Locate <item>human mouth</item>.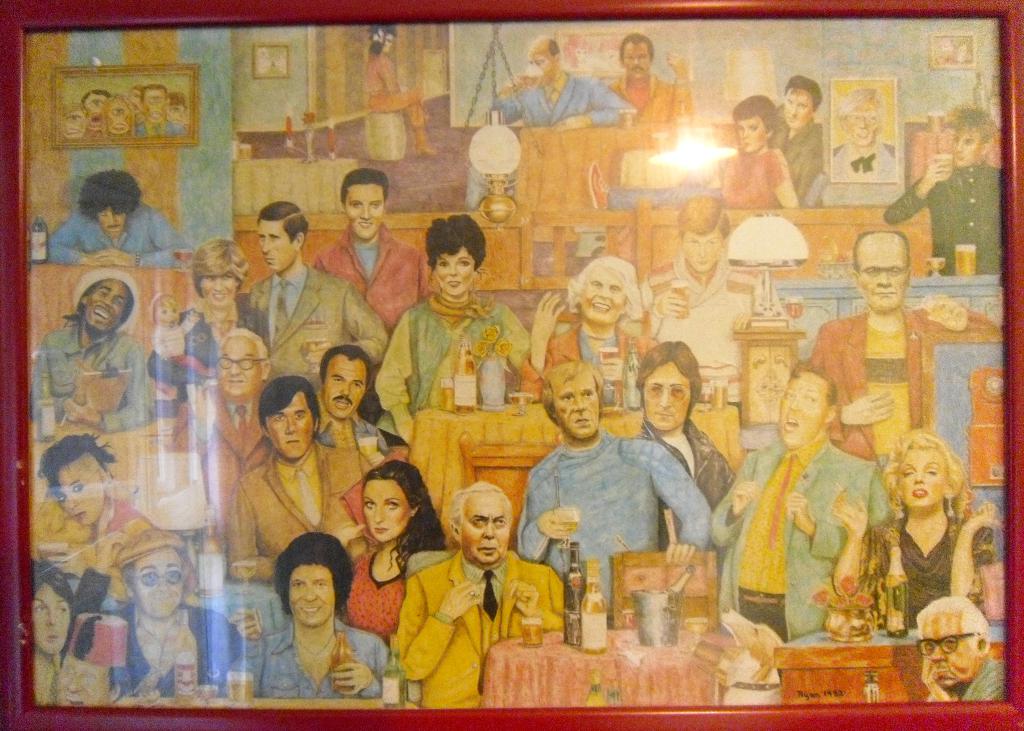
Bounding box: pyautogui.locateOnScreen(740, 140, 755, 146).
